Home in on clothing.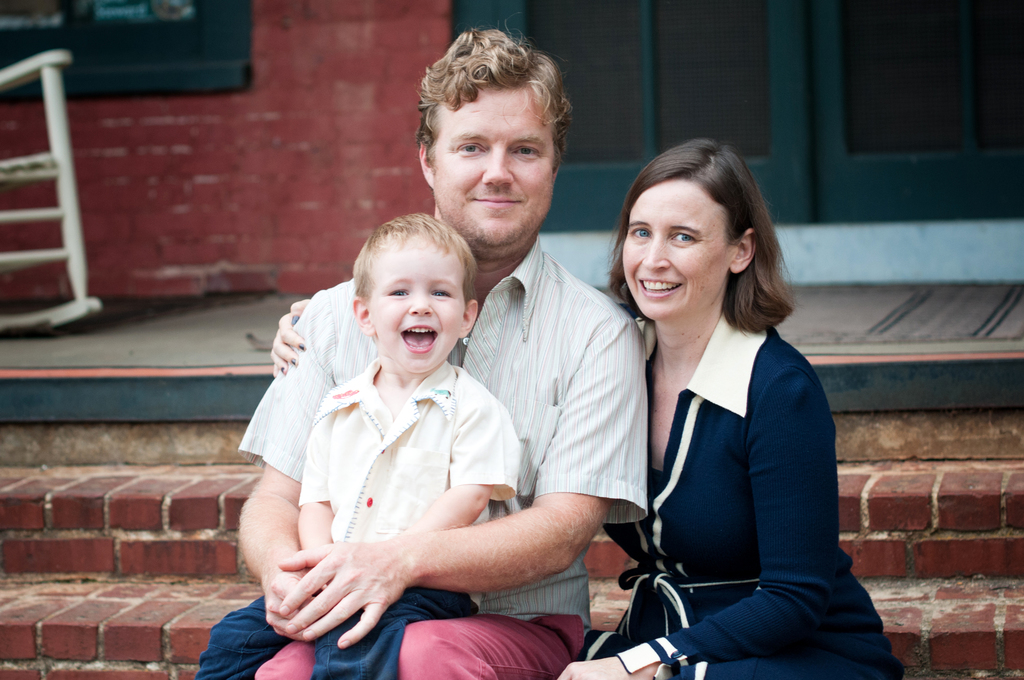
Homed in at [196, 355, 522, 679].
